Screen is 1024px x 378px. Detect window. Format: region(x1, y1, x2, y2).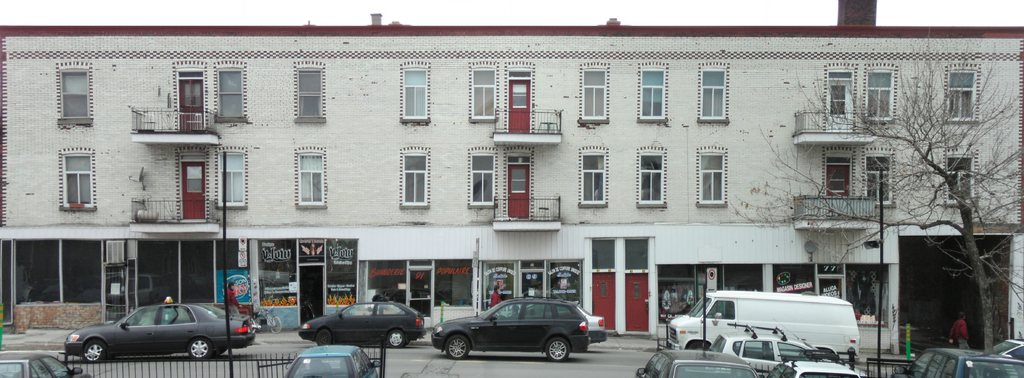
region(593, 241, 616, 272).
